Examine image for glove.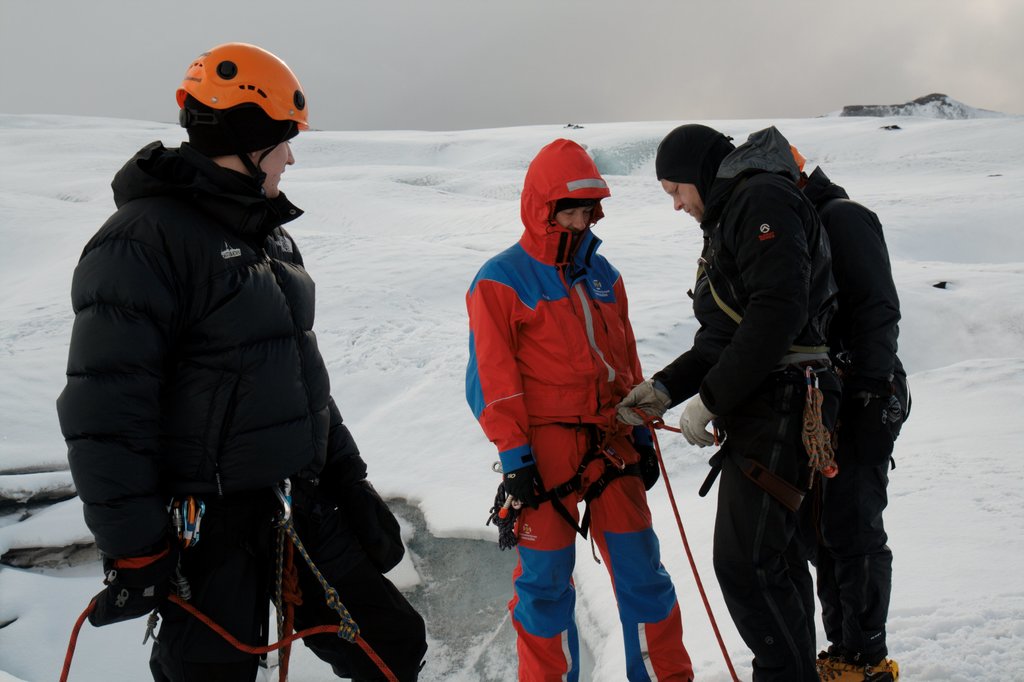
Examination result: Rect(678, 393, 716, 453).
